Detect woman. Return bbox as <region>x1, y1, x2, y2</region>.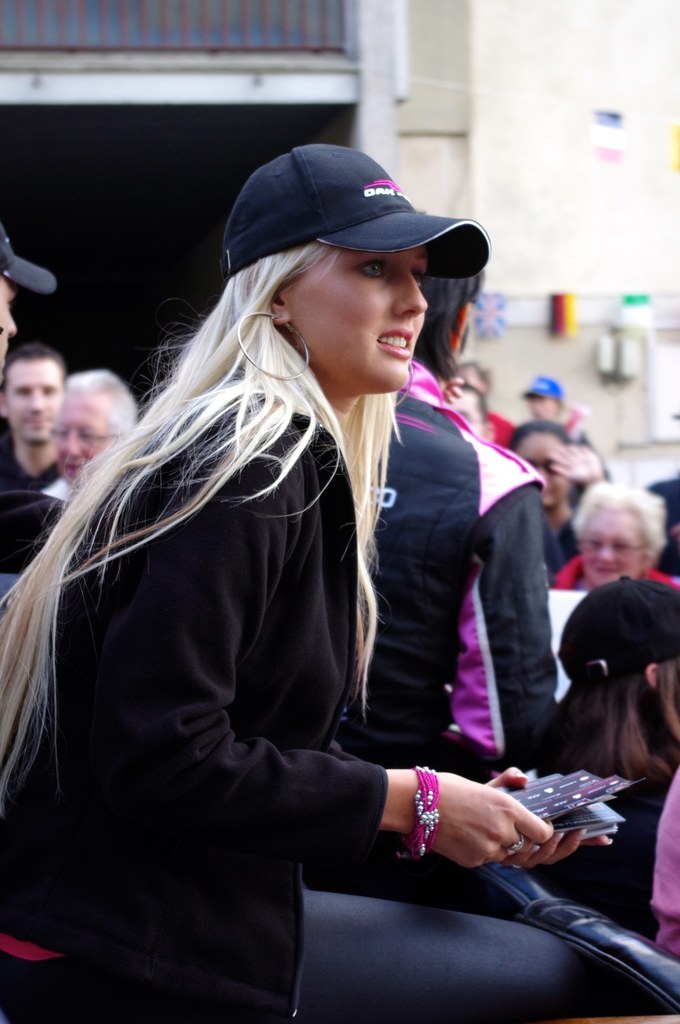
<region>555, 459, 679, 587</region>.
